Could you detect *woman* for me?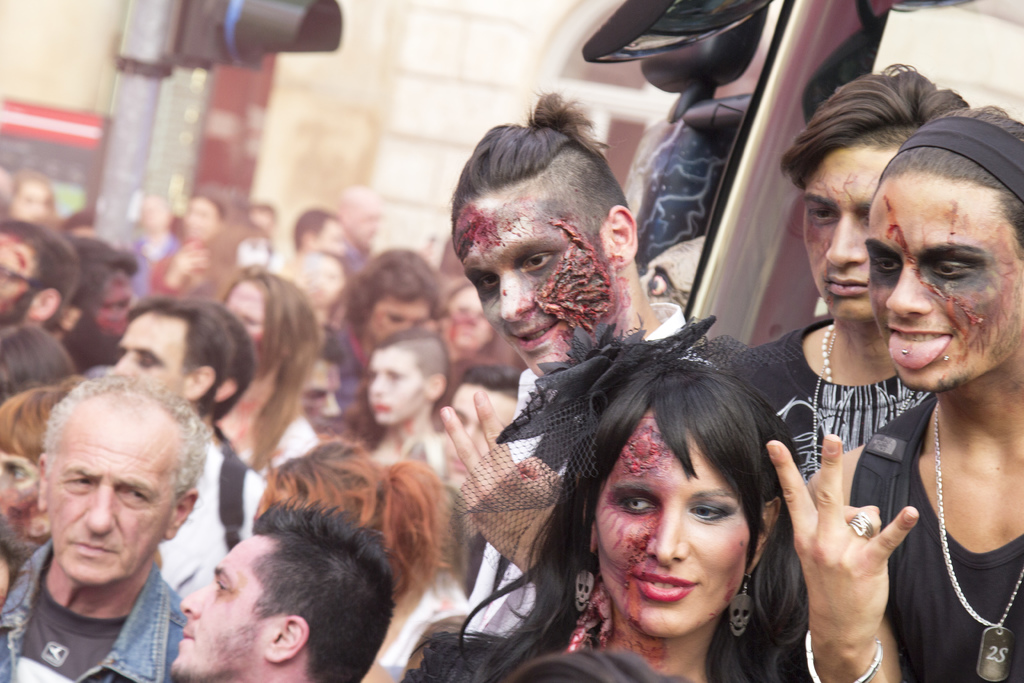
Detection result: [left=349, top=324, right=465, bottom=462].
